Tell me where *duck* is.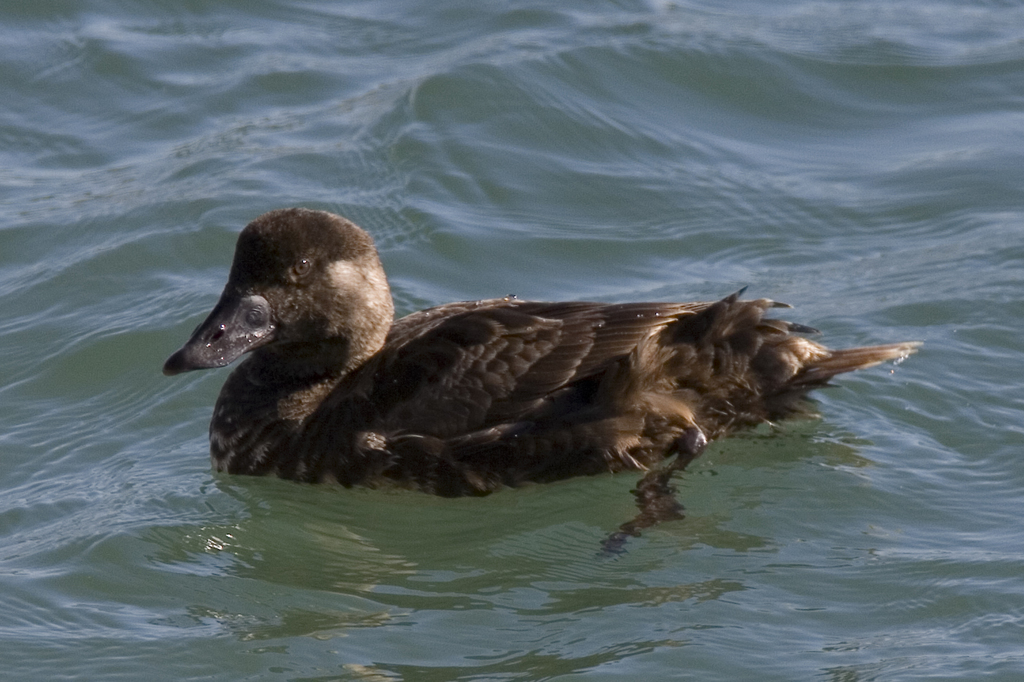
*duck* is at region(157, 206, 908, 505).
